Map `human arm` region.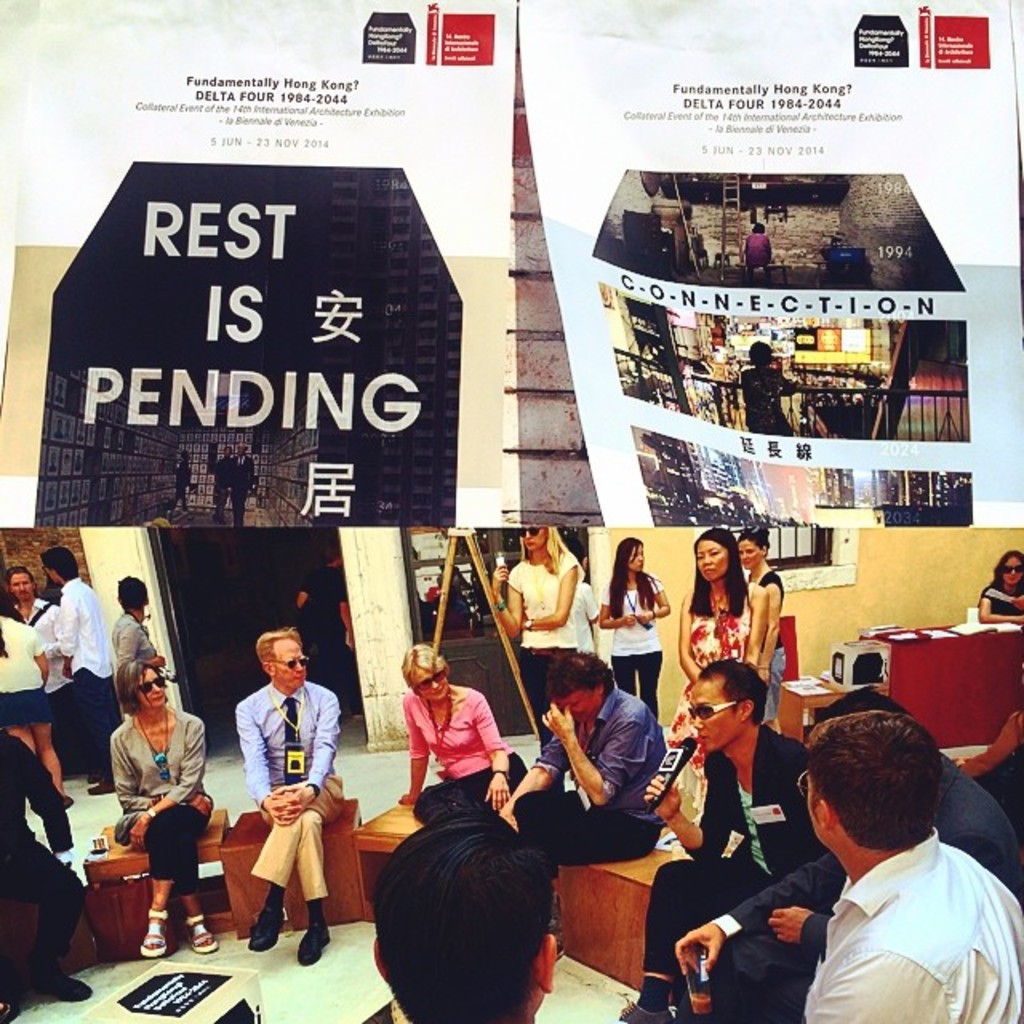
Mapped to Rect(672, 853, 843, 978).
